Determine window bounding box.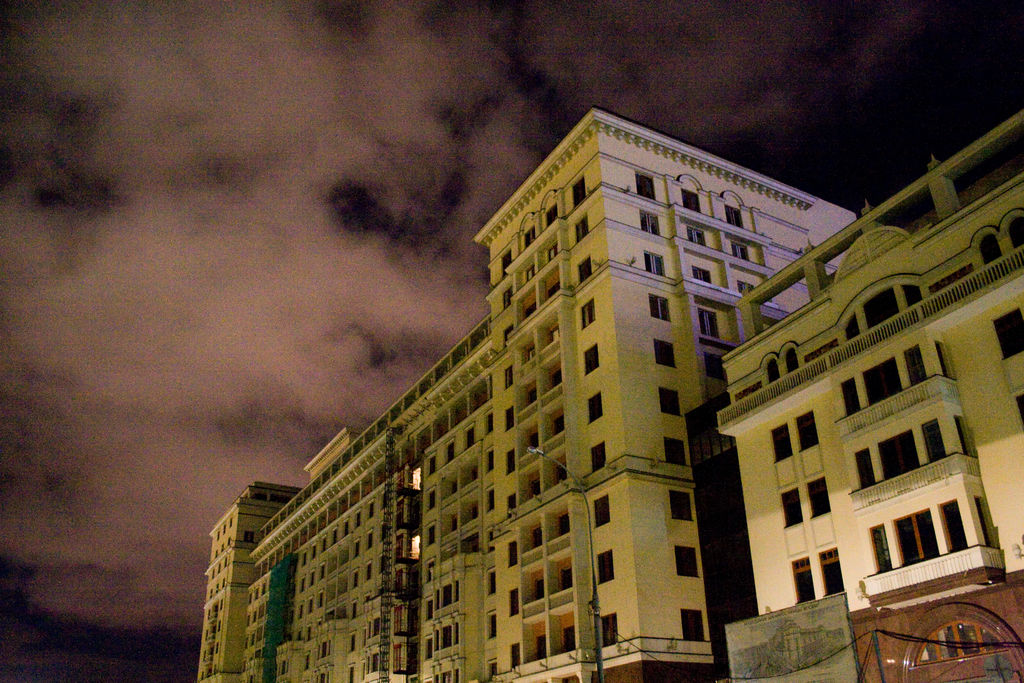
Determined: [593,441,604,472].
